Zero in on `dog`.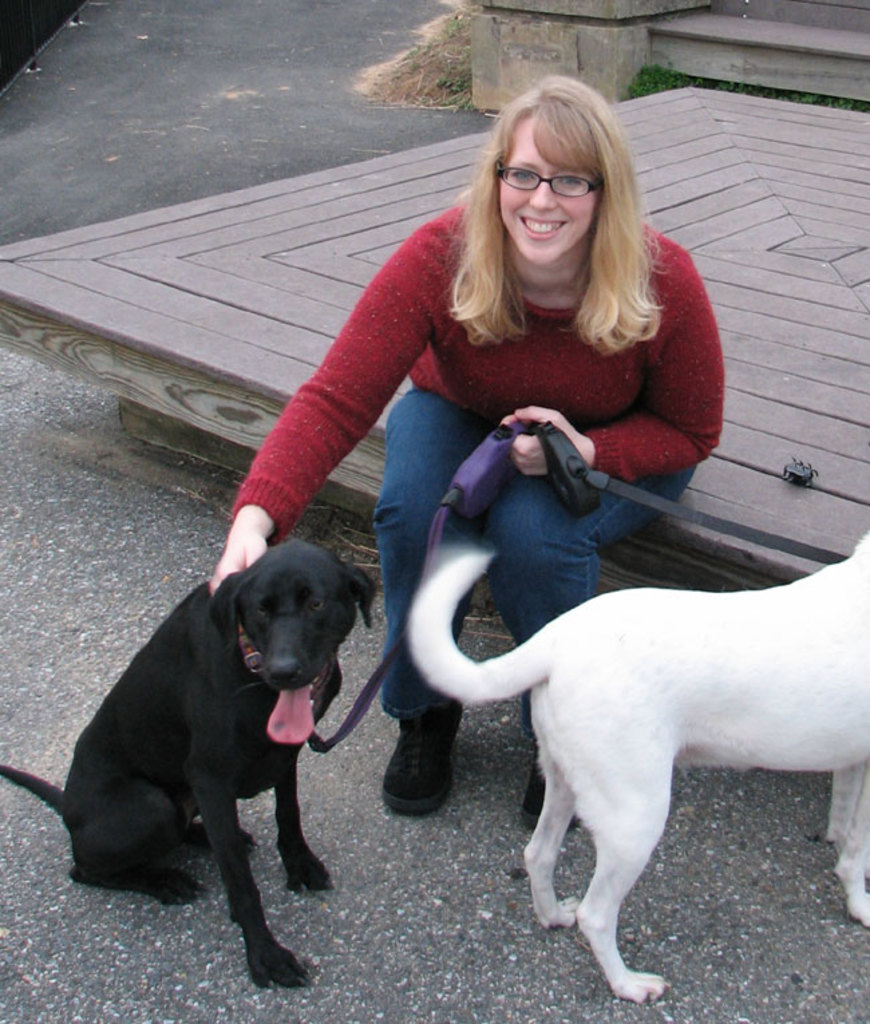
Zeroed in: <bbox>402, 530, 869, 1003</bbox>.
